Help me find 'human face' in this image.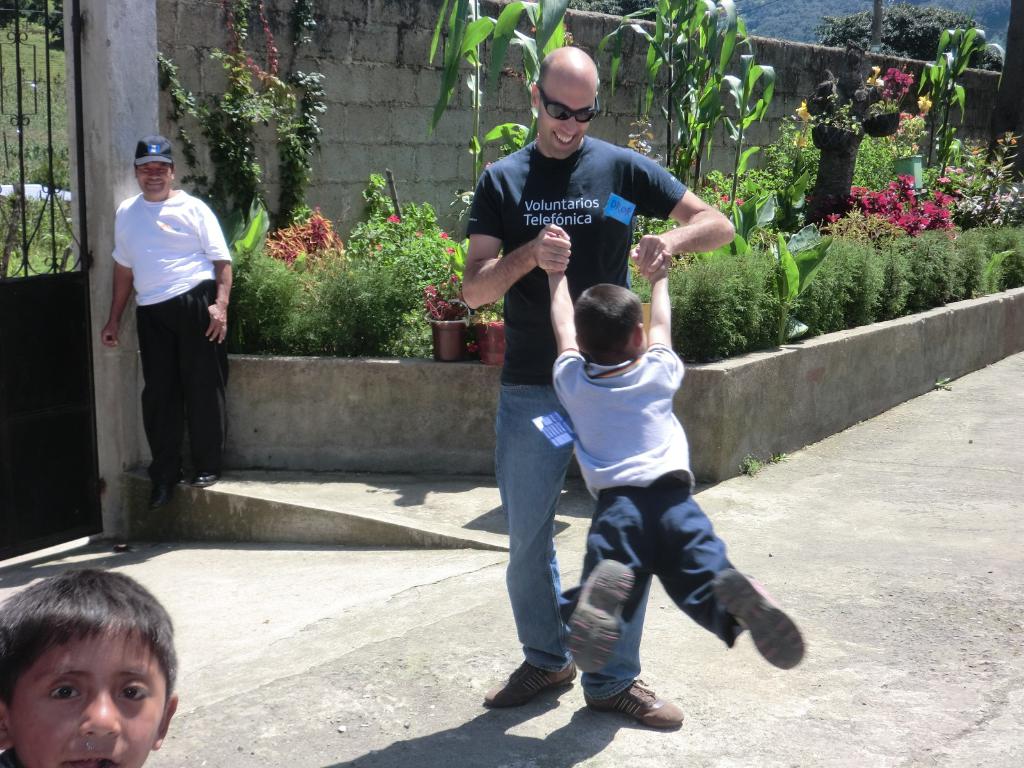
Found it: x1=542, y1=81, x2=598, y2=159.
